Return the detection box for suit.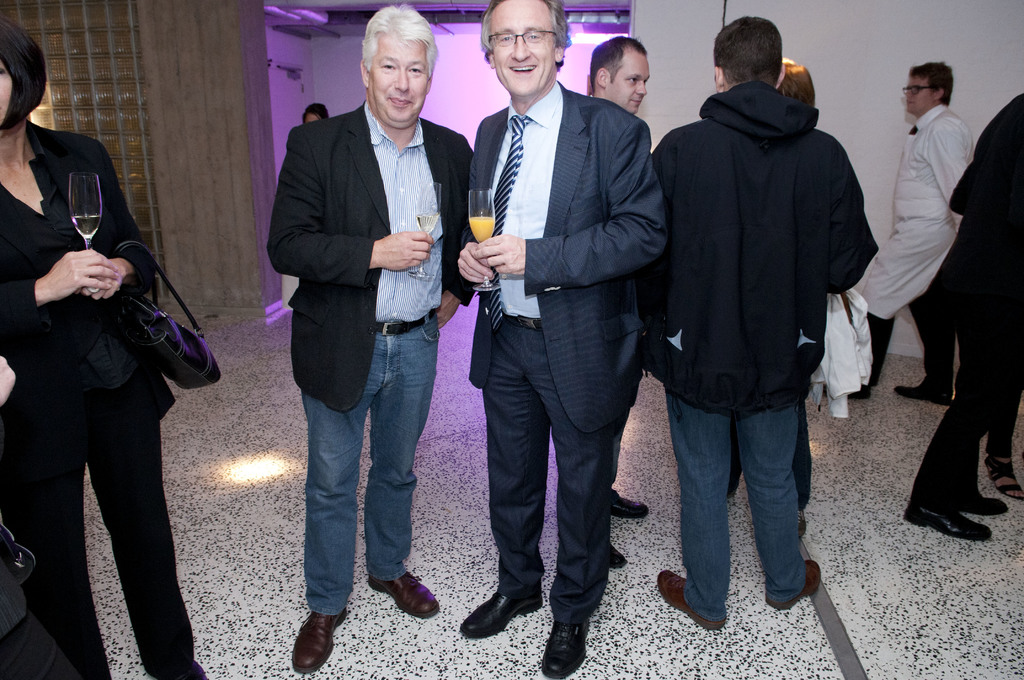
x1=0, y1=122, x2=207, y2=679.
